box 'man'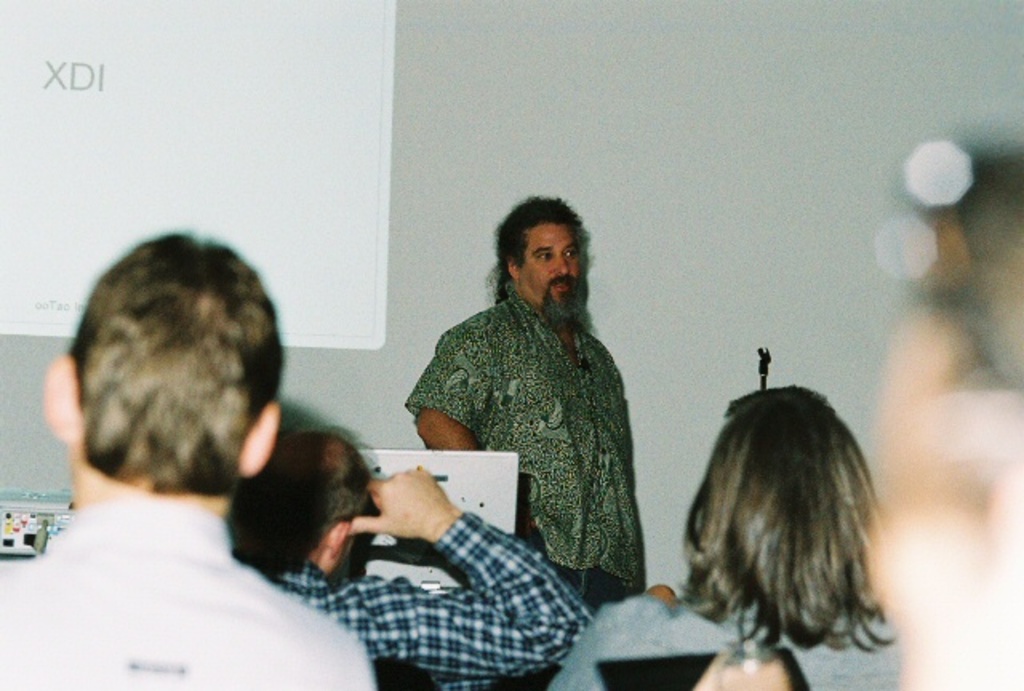
(0, 235, 376, 689)
